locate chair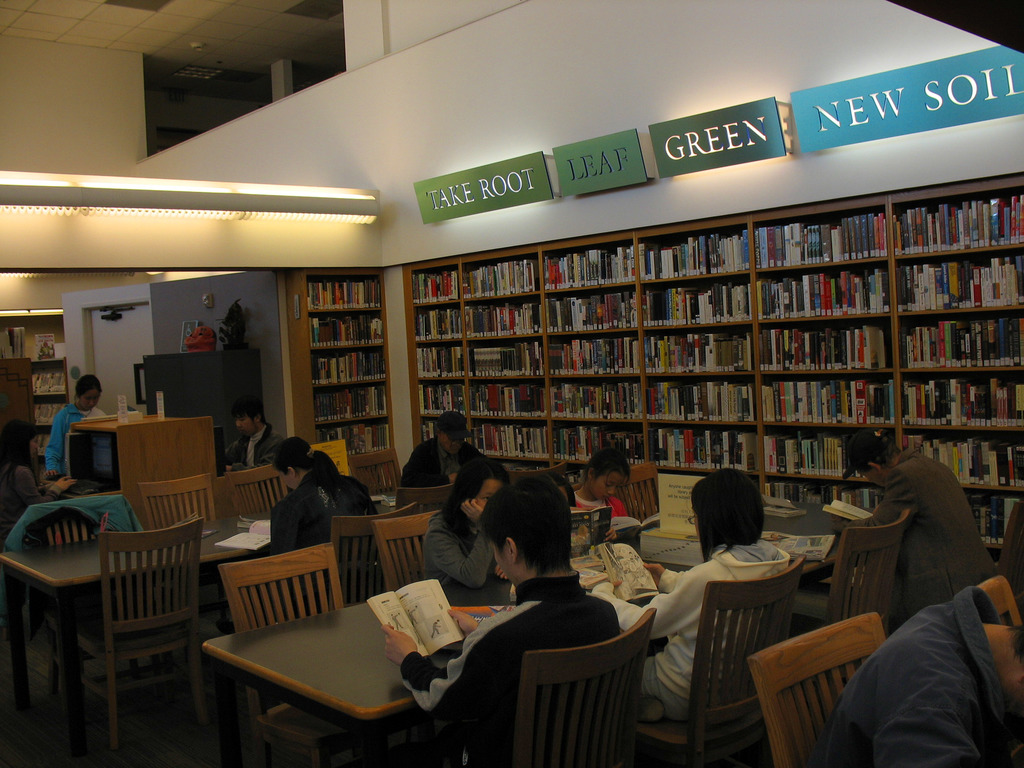
[975, 574, 1023, 627]
